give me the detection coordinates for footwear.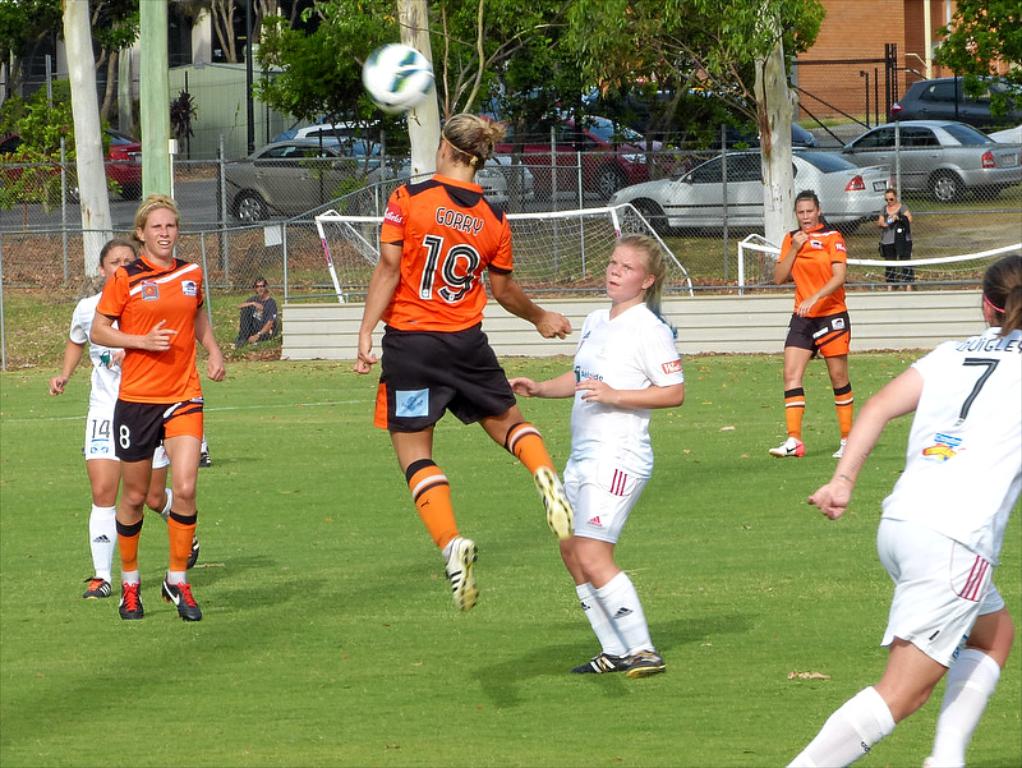
(770, 437, 804, 455).
